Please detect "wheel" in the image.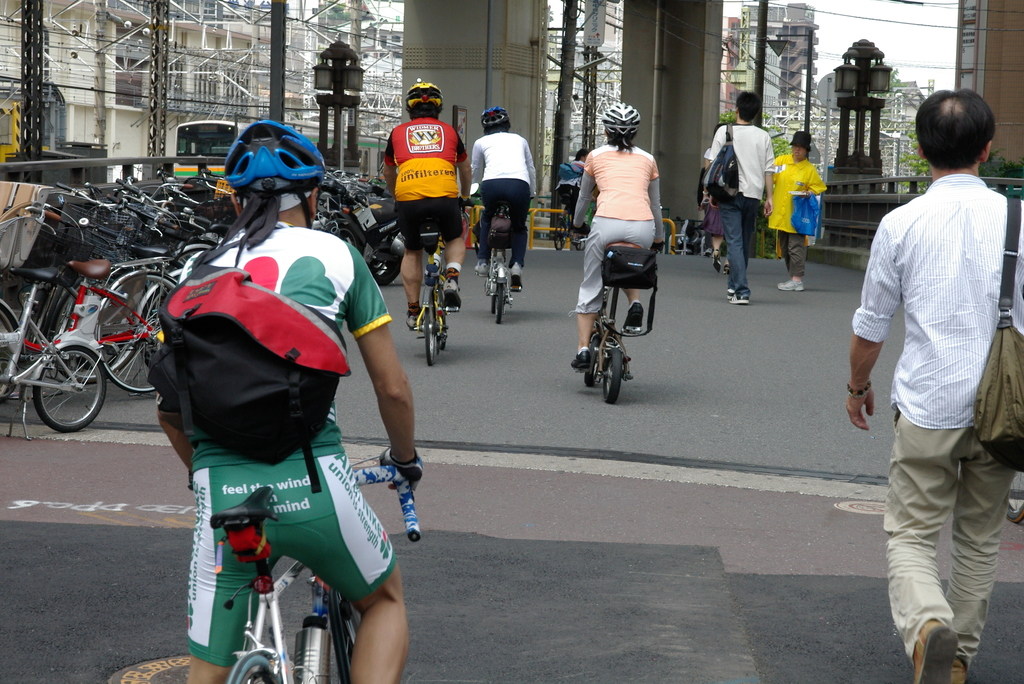
37 346 104 431.
